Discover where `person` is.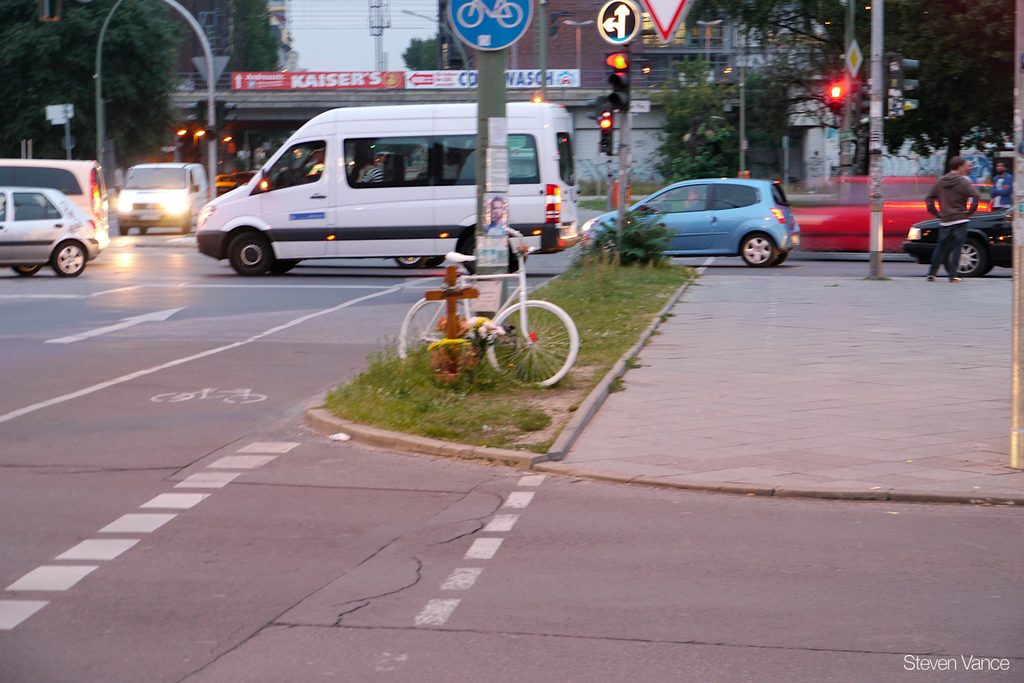
Discovered at locate(922, 148, 982, 287).
